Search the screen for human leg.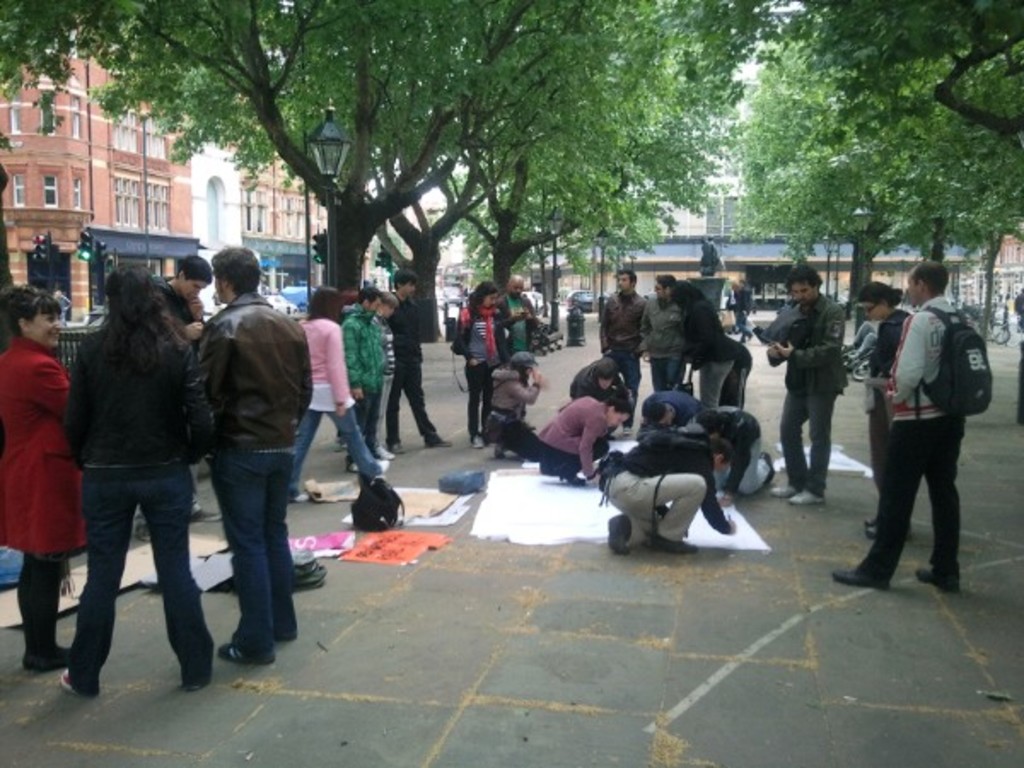
Found at bbox(331, 393, 389, 485).
